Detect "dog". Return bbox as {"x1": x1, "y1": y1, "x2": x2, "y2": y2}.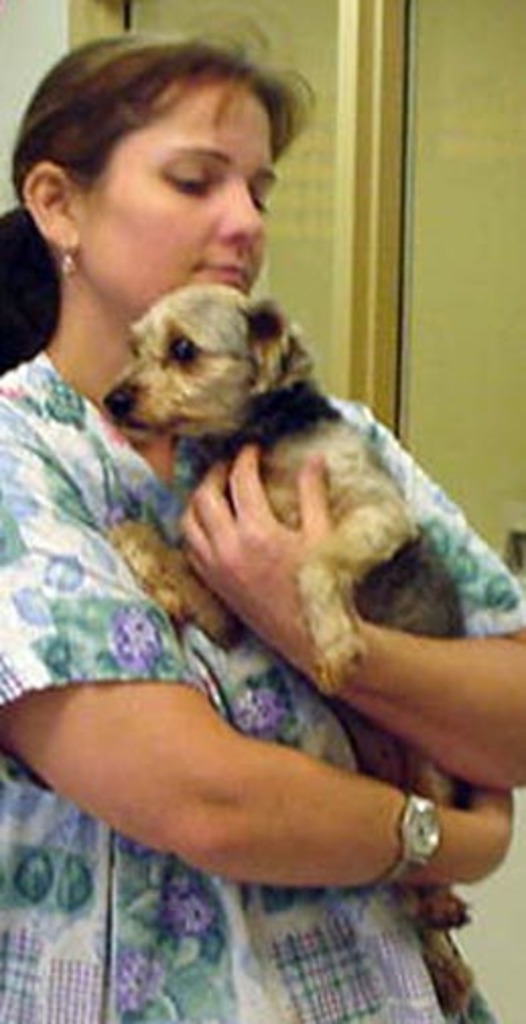
{"x1": 108, "y1": 274, "x2": 473, "y2": 1022}.
